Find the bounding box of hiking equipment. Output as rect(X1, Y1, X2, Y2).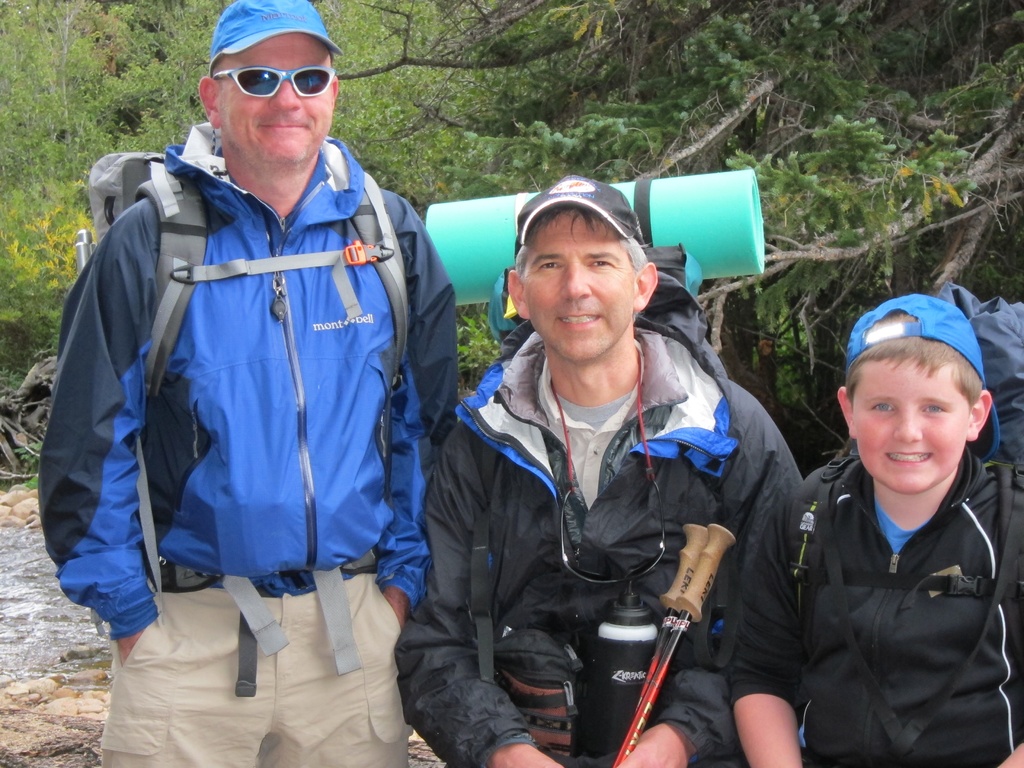
rect(610, 523, 713, 767).
